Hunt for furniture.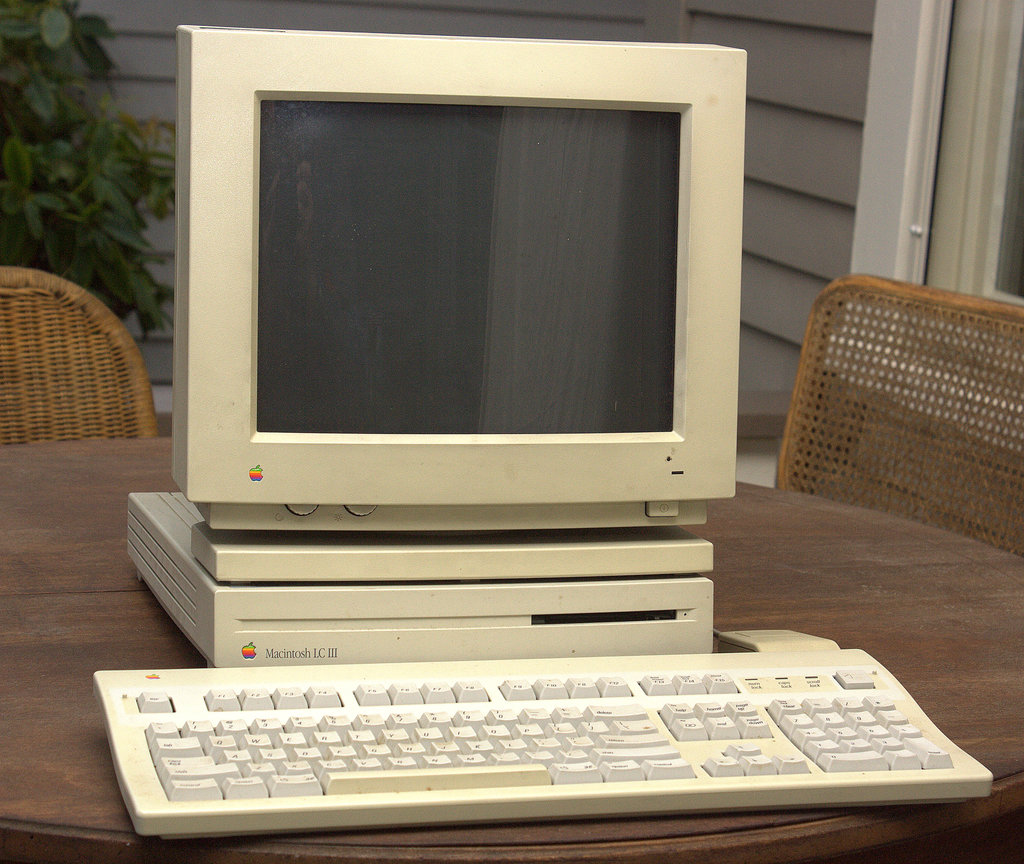
Hunted down at region(769, 272, 1020, 559).
